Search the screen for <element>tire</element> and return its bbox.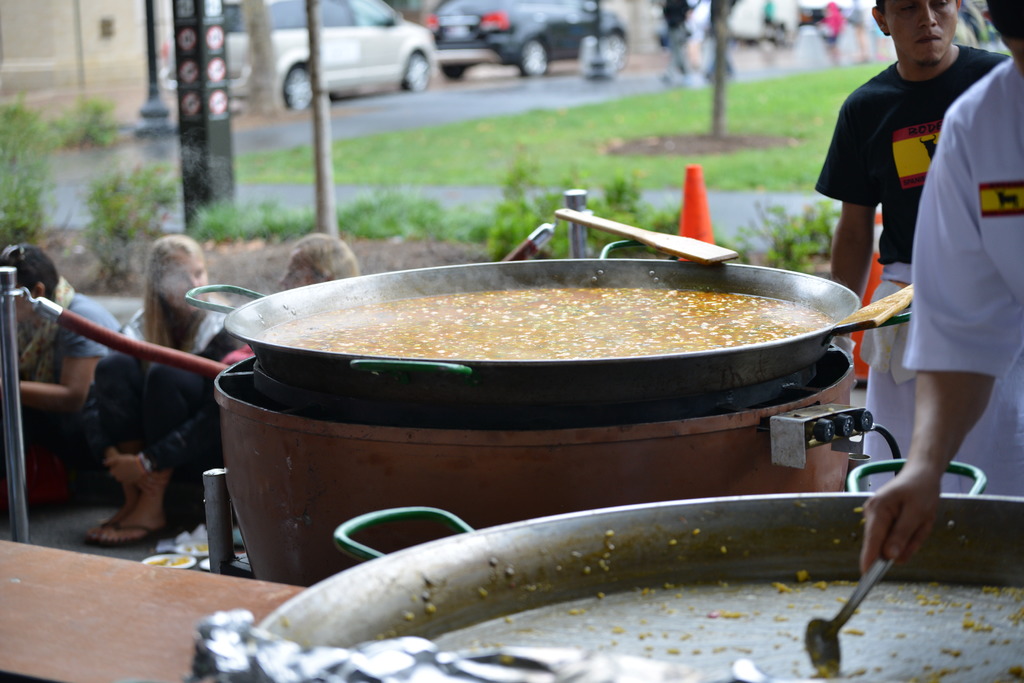
Found: <region>401, 53, 435, 88</region>.
